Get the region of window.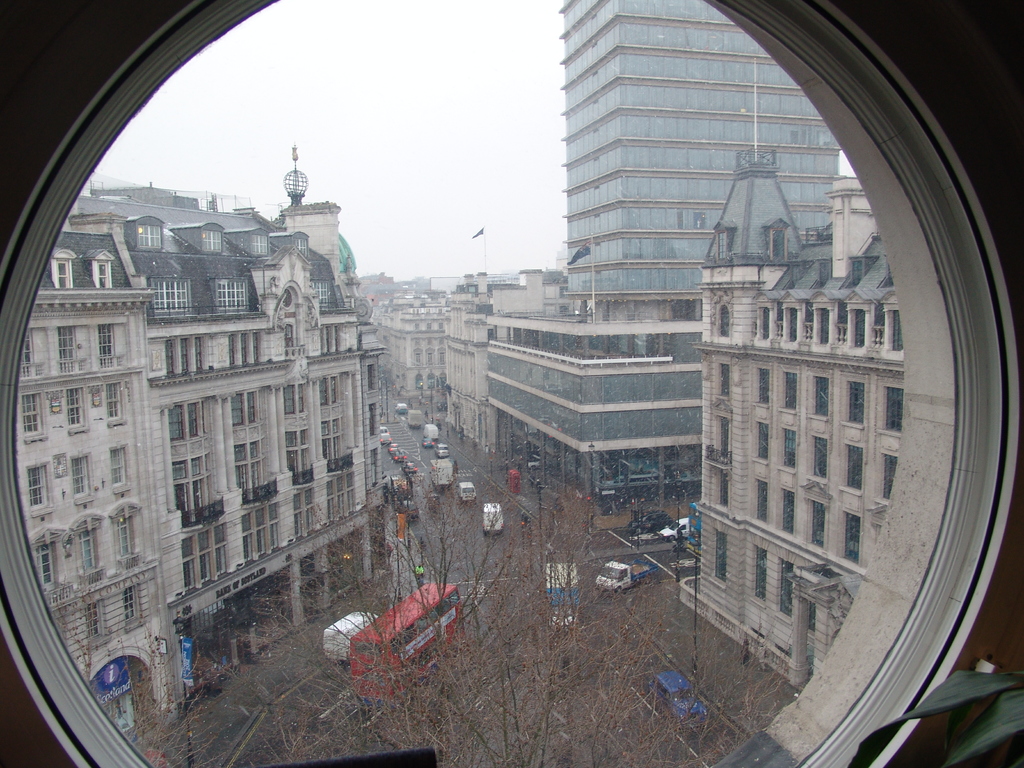
[left=810, top=502, right=828, bottom=547].
